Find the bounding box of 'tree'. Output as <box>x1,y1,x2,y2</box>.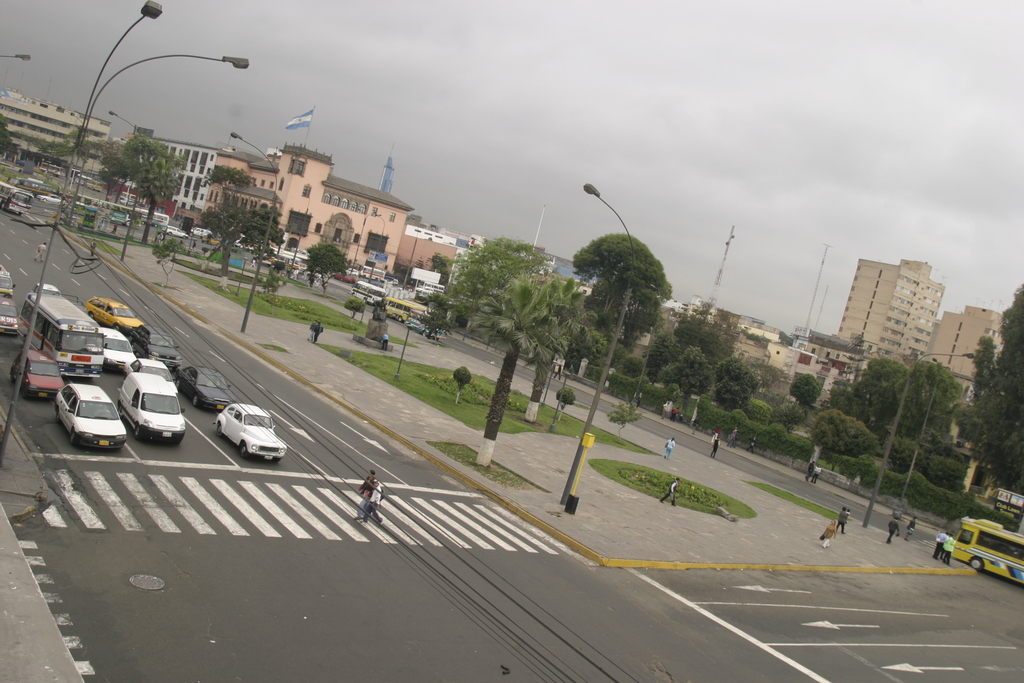
<box>127,160,185,241</box>.
